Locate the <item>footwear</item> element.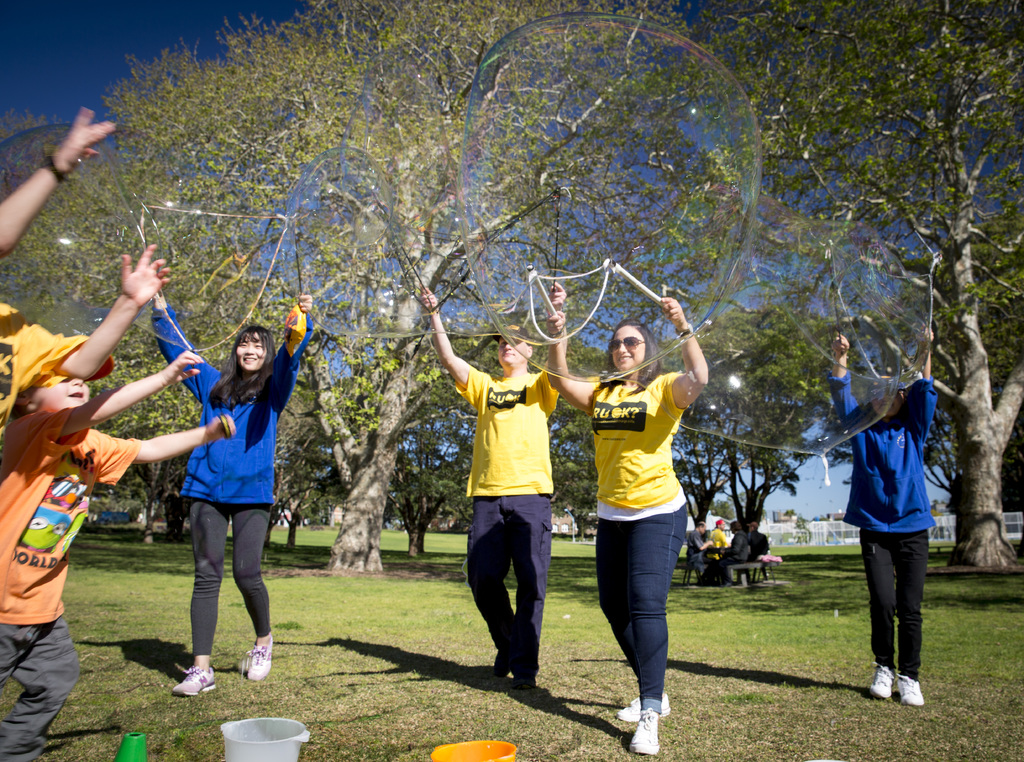
Element bbox: (245,635,273,683).
